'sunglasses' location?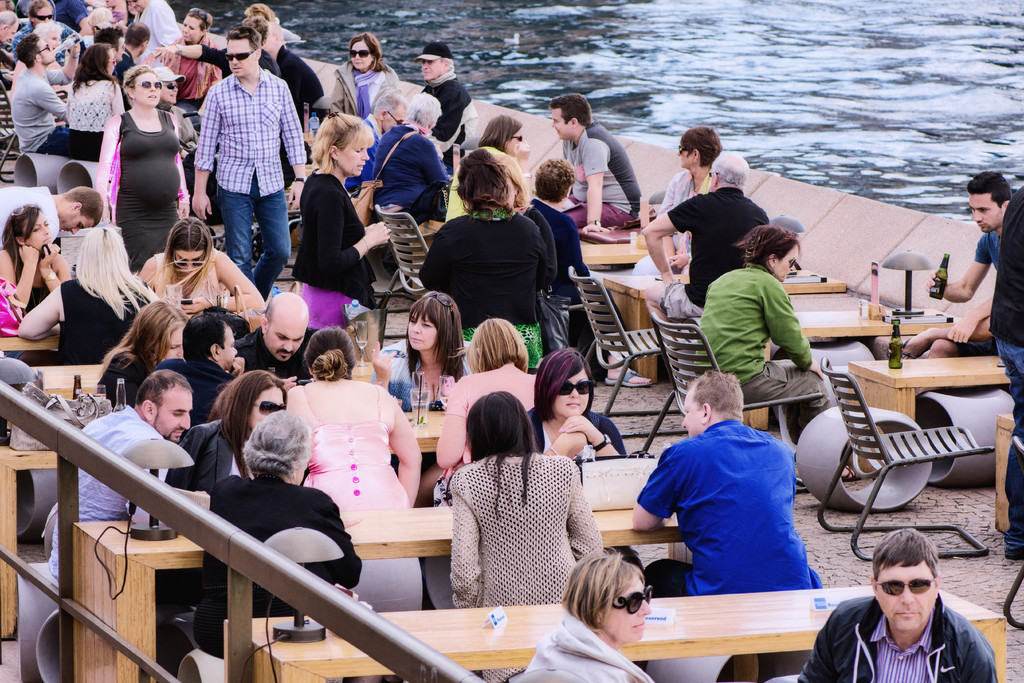
locate(348, 47, 369, 56)
